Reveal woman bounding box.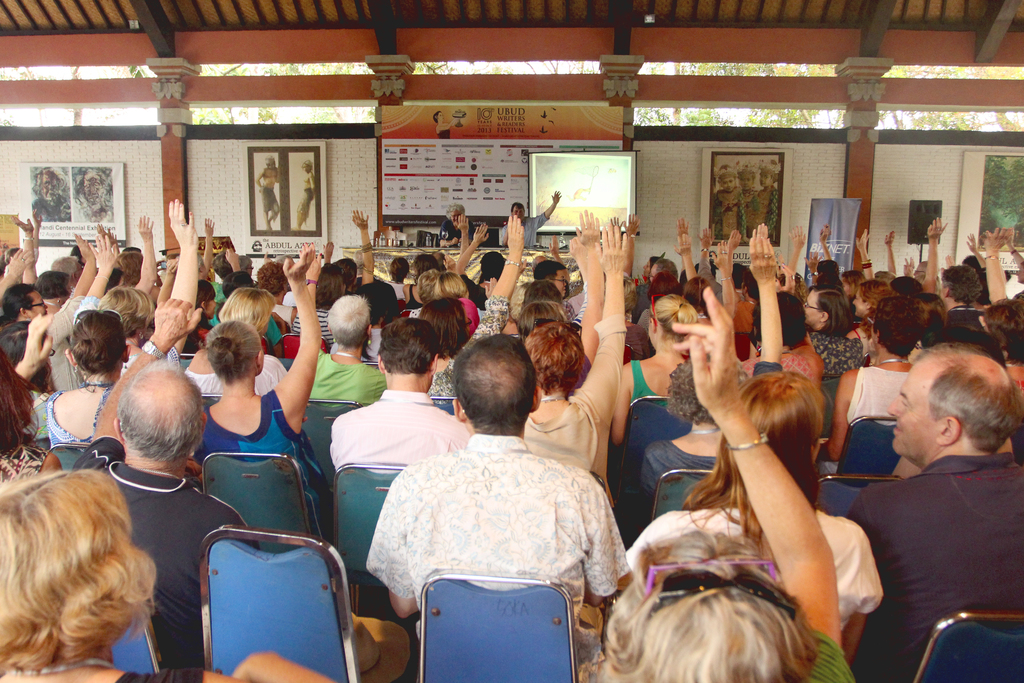
Revealed: 740/286/829/415.
